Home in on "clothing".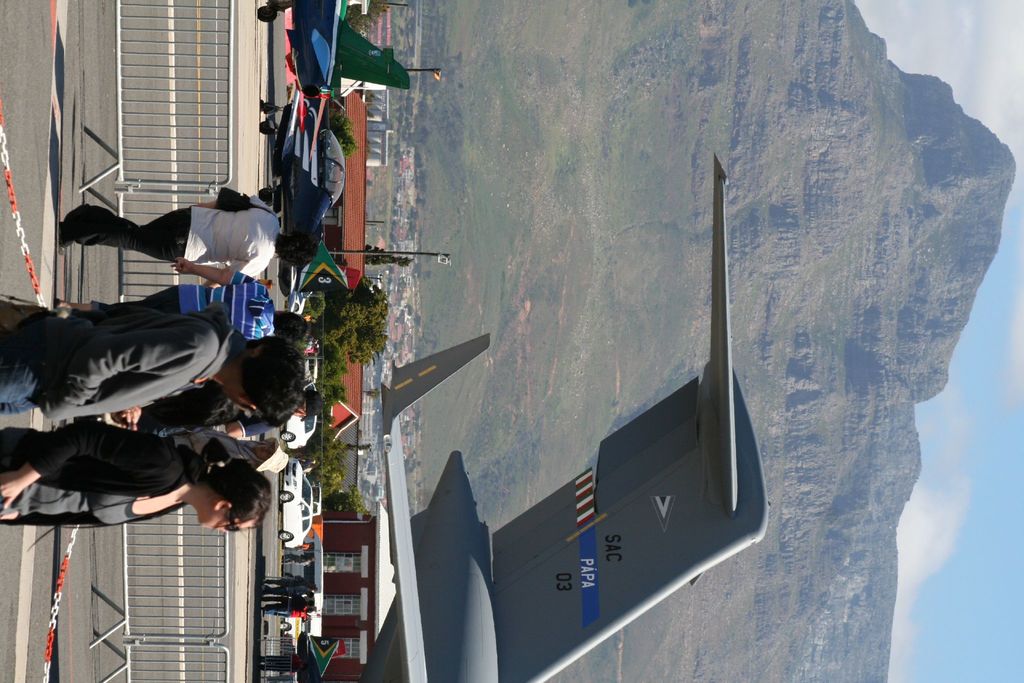
Homed in at (left=19, top=406, right=252, bottom=536).
